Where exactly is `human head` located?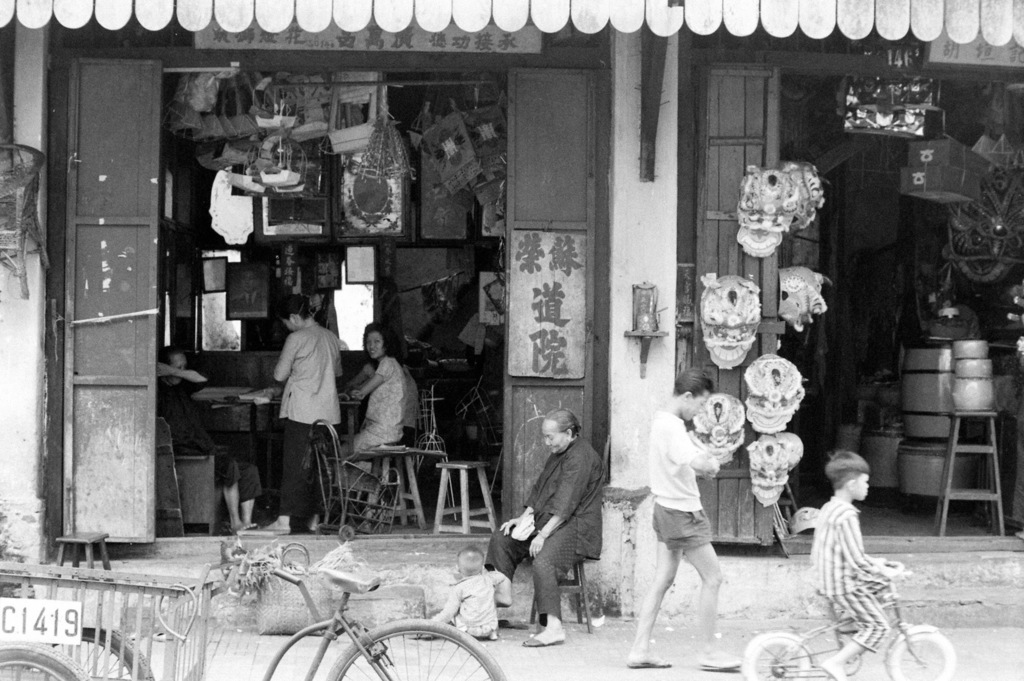
Its bounding box is crop(541, 406, 586, 454).
